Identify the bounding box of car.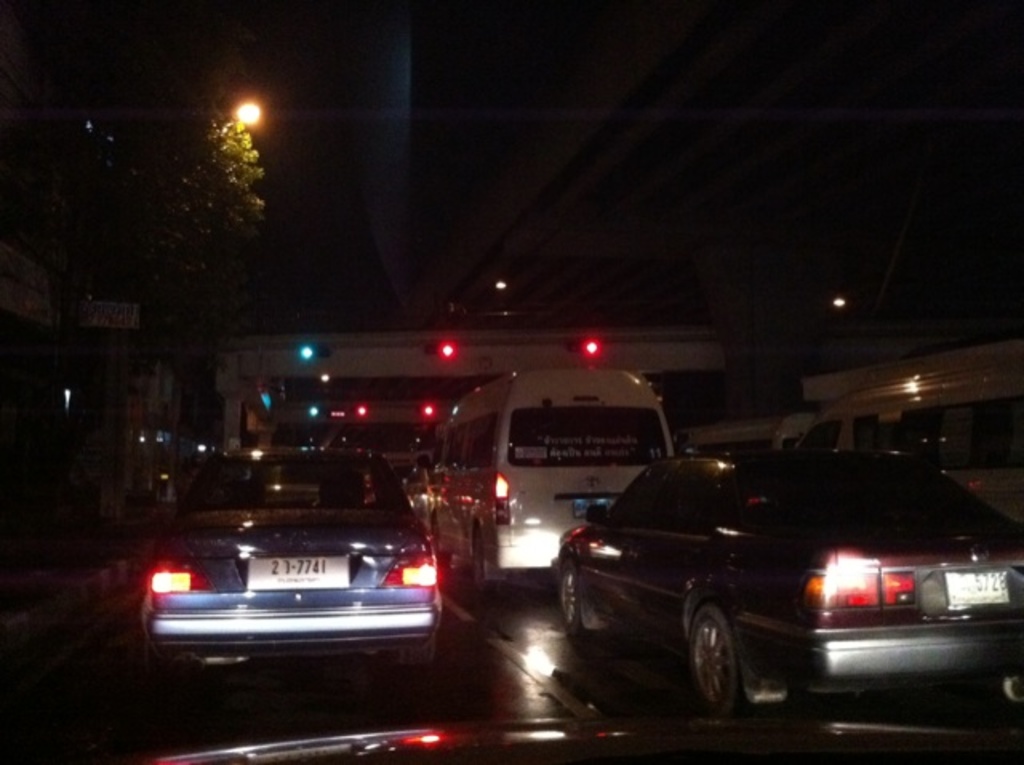
557,448,1022,707.
